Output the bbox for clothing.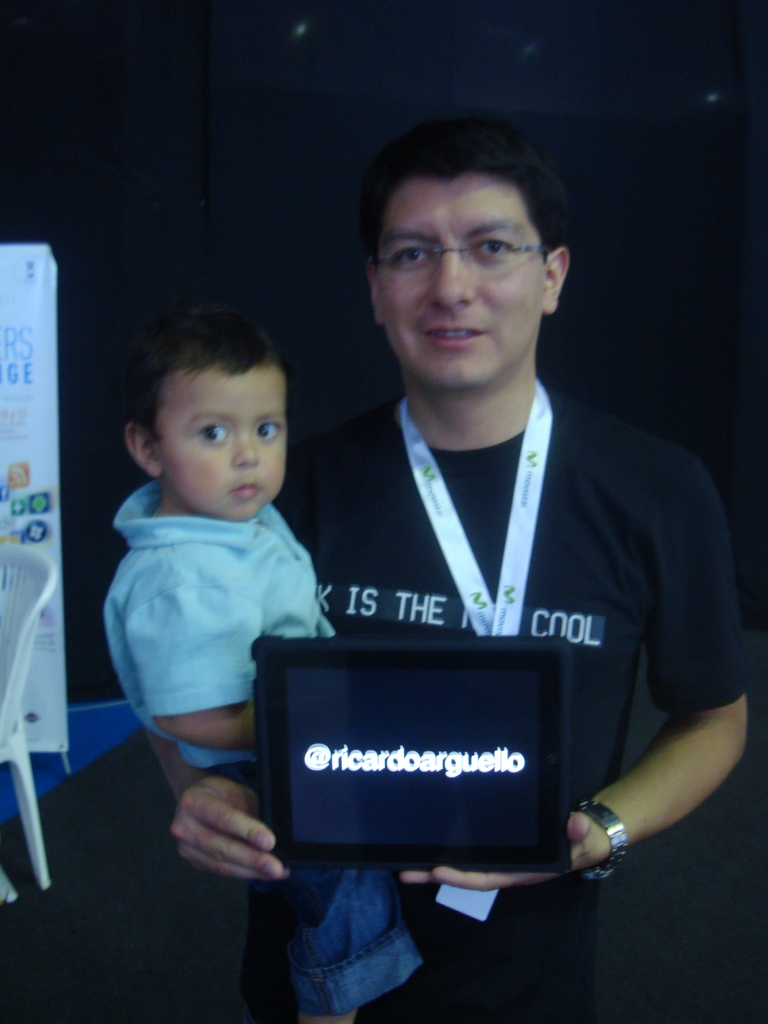
x1=234 y1=479 x2=710 y2=884.
